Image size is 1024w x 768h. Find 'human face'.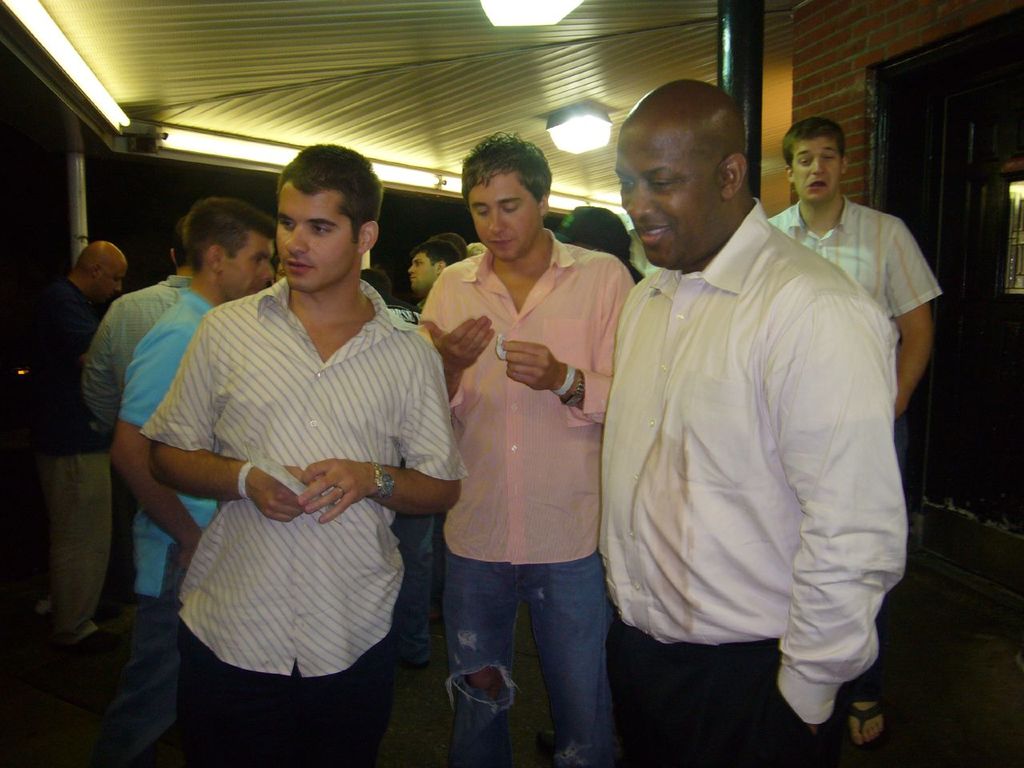
pyautogui.locateOnScreen(411, 254, 445, 292).
